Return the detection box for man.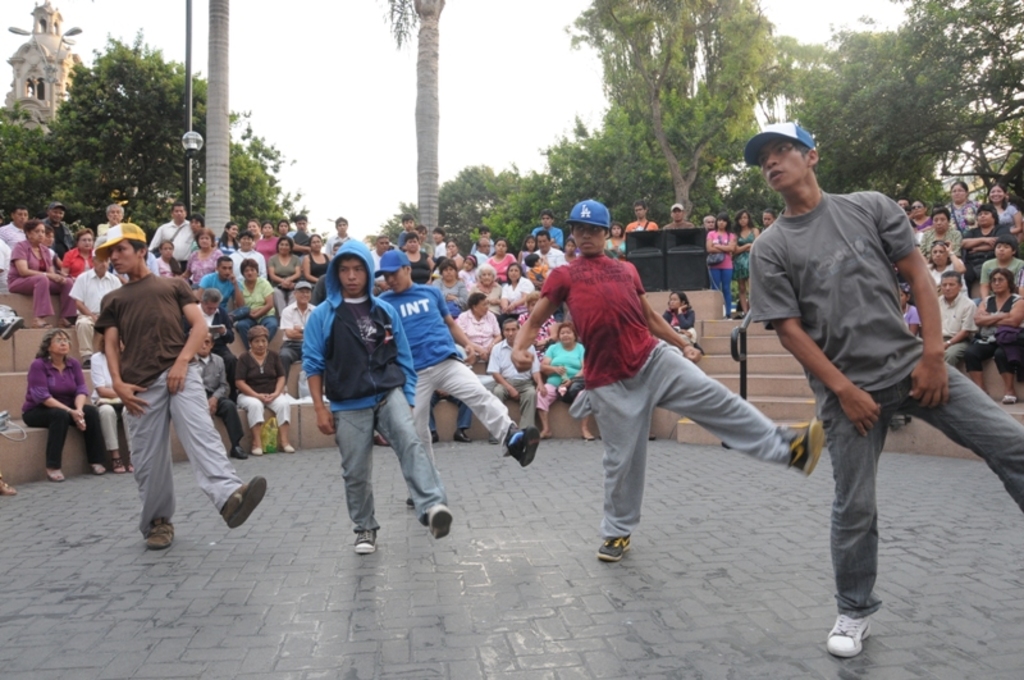
l=509, t=195, r=824, b=569.
